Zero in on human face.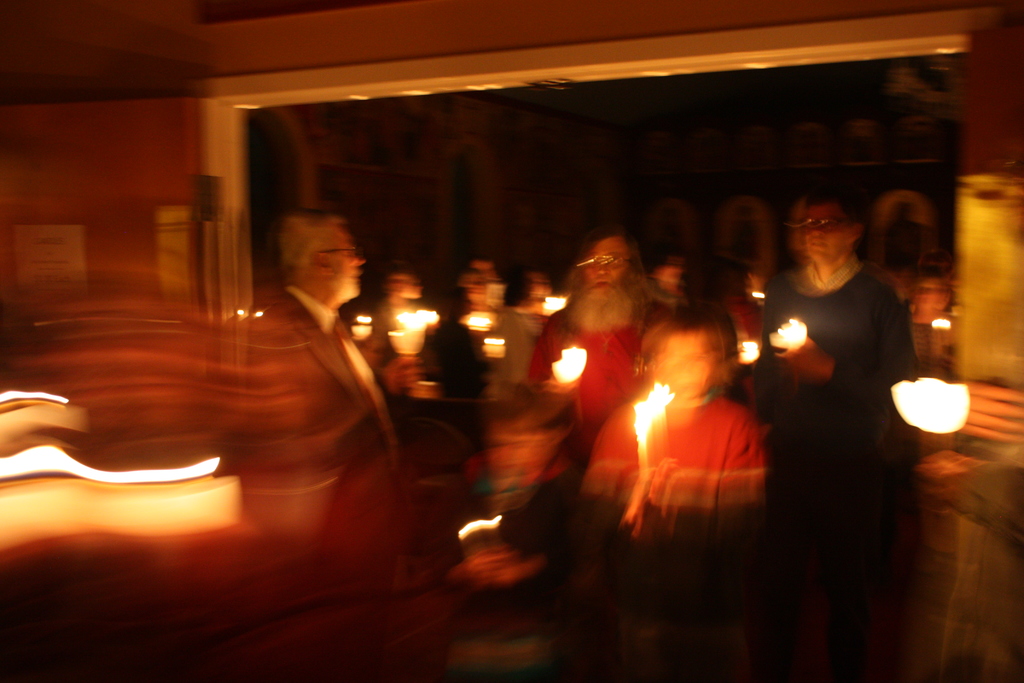
Zeroed in: (left=801, top=203, right=848, bottom=261).
